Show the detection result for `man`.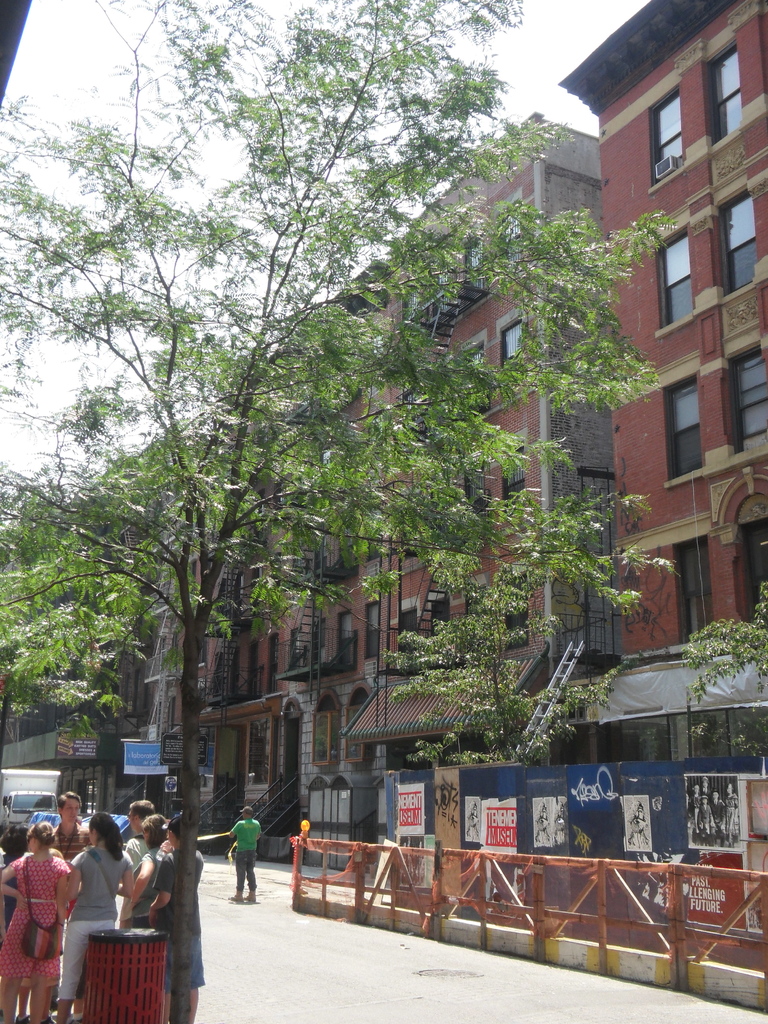
pyautogui.locateOnScreen(151, 811, 202, 1023).
